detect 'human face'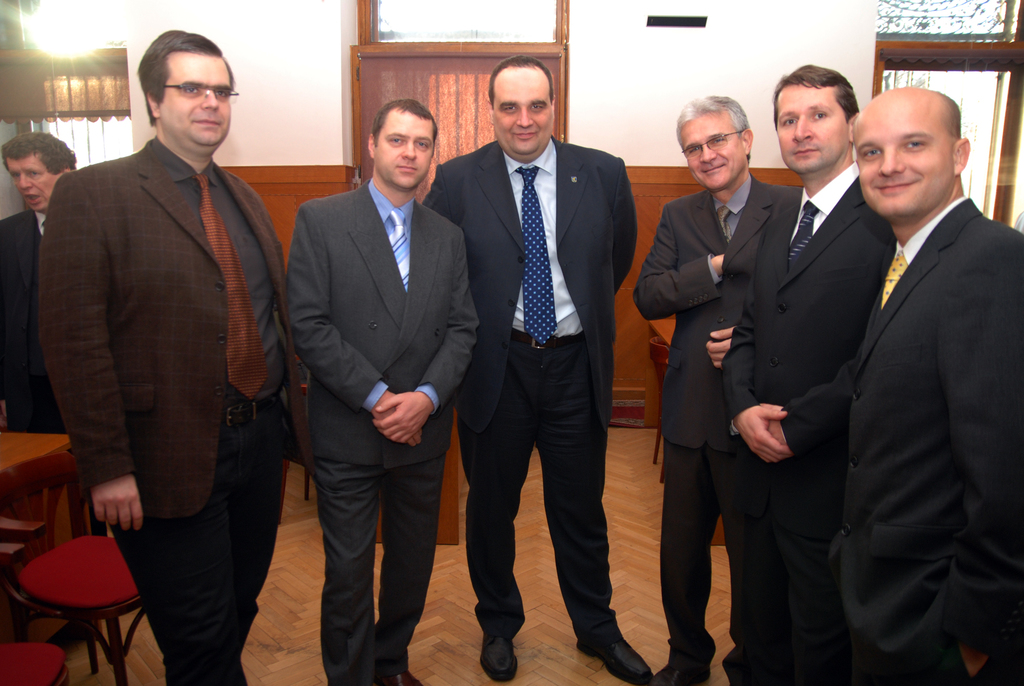
374:115:433:186
